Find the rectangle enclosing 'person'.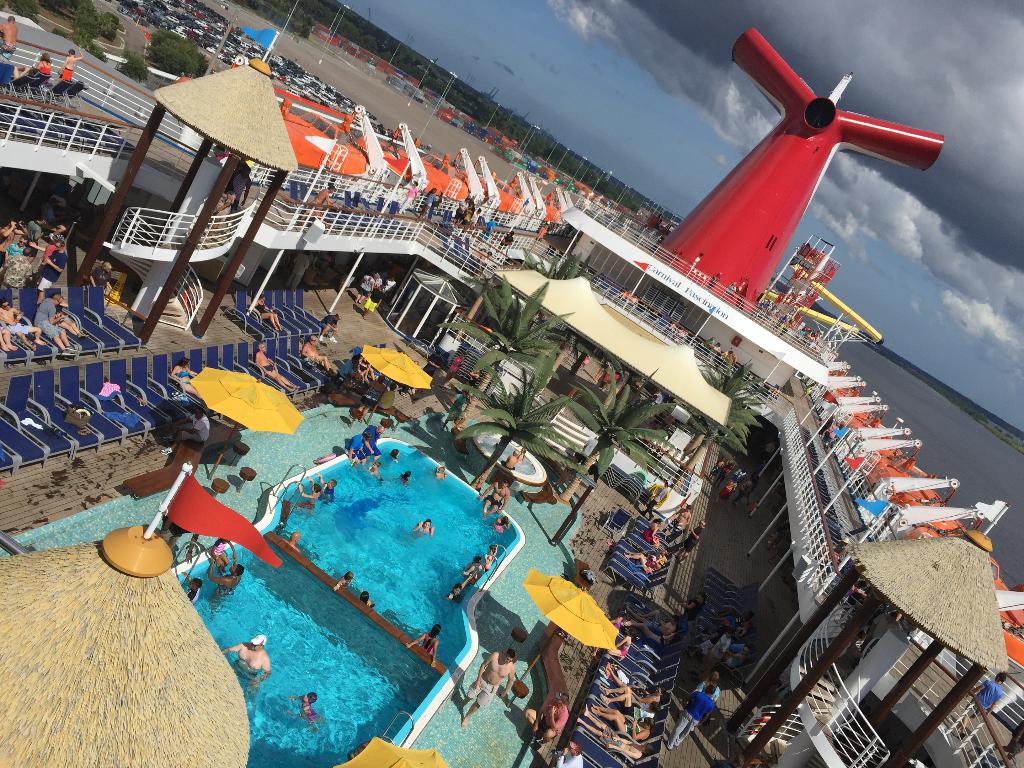
pyautogui.locateOnScreen(500, 230, 512, 264).
